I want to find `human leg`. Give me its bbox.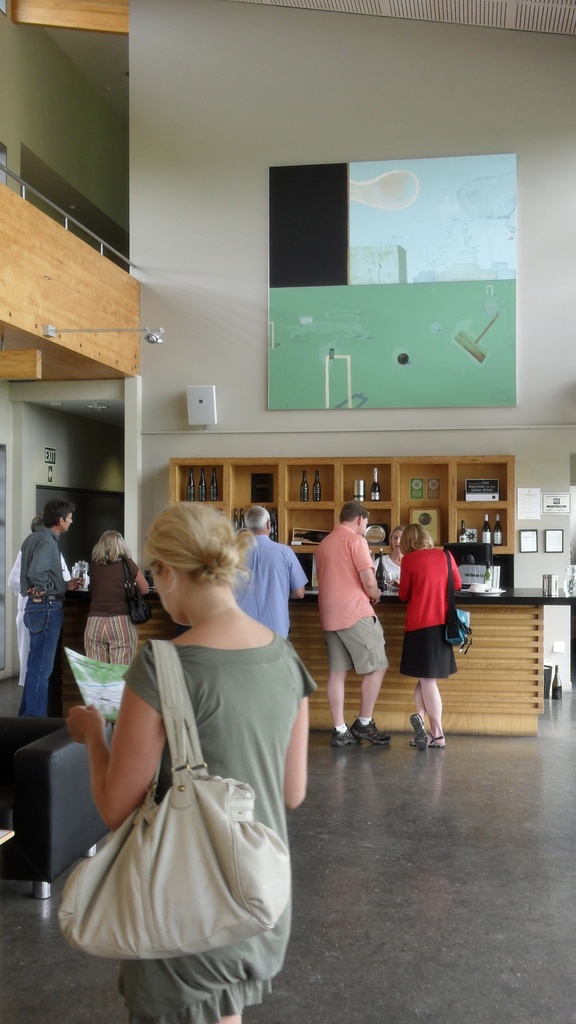
Rect(122, 934, 244, 1023).
